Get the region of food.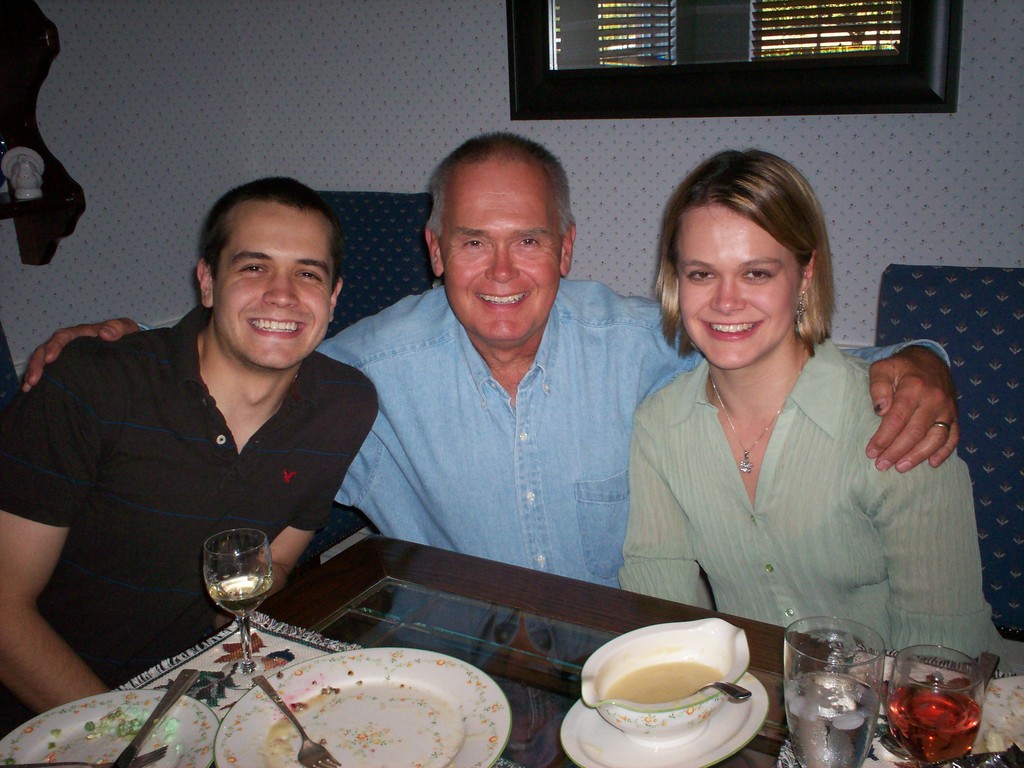
x1=261, y1=684, x2=341, y2=767.
